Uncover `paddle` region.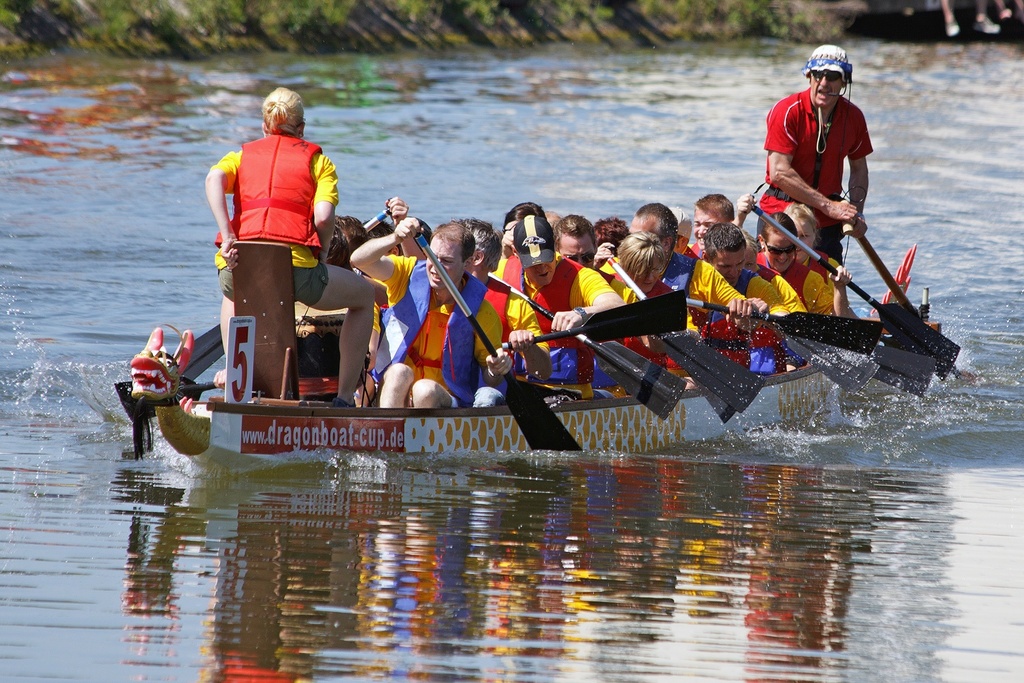
Uncovered: BBox(849, 214, 969, 386).
